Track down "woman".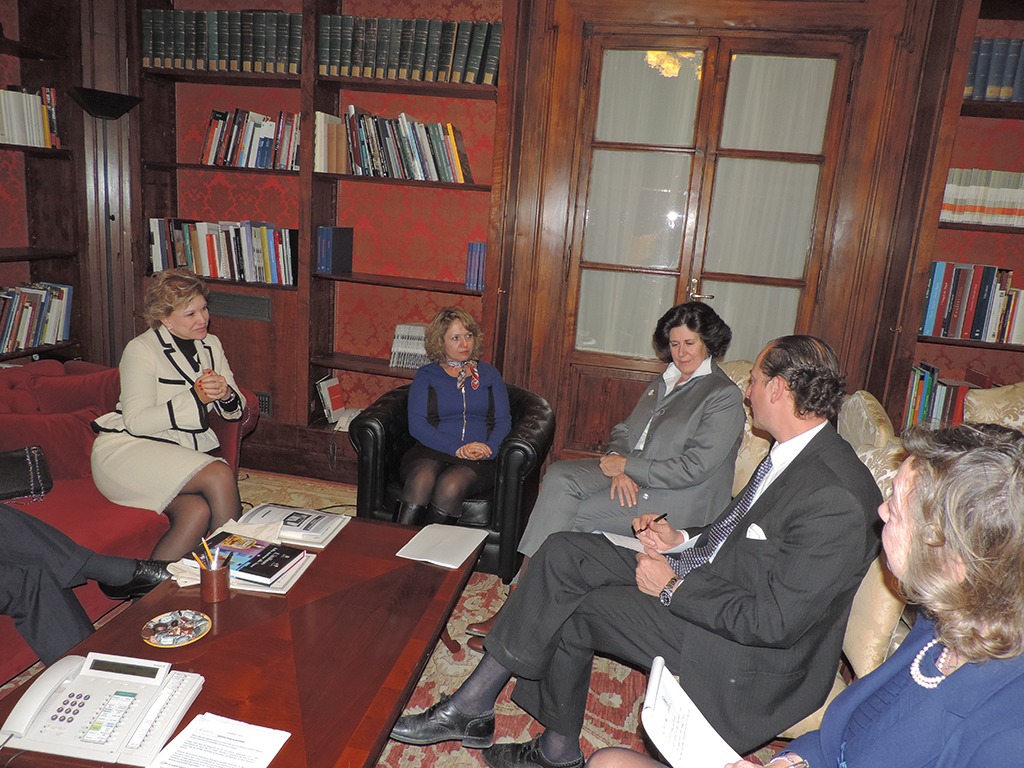
Tracked to bbox(588, 415, 1023, 767).
